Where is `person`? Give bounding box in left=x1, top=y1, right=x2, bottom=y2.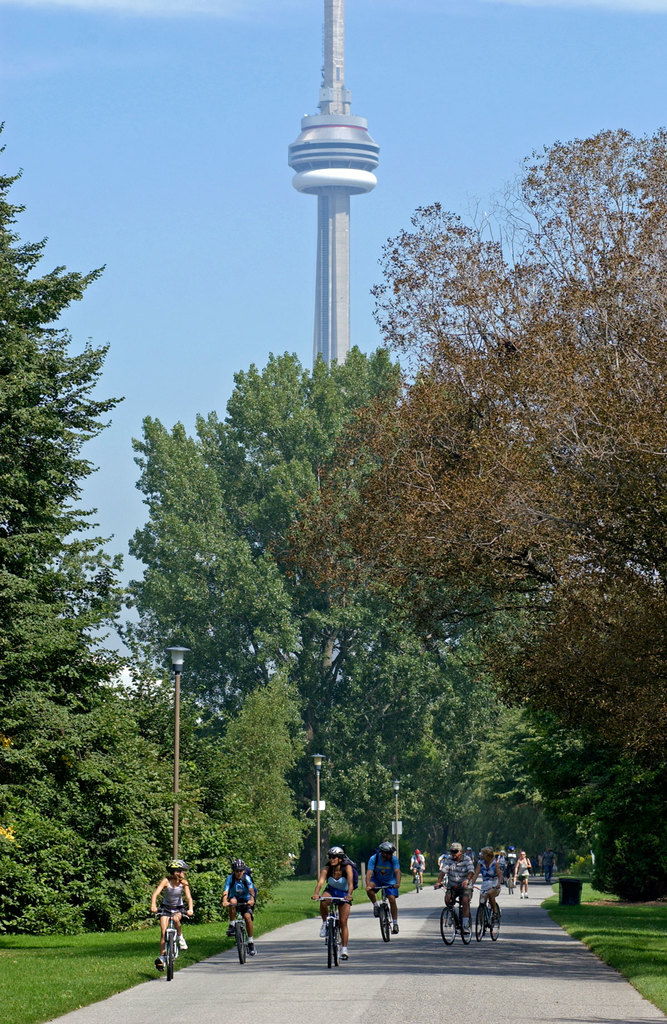
left=217, top=858, right=261, bottom=956.
